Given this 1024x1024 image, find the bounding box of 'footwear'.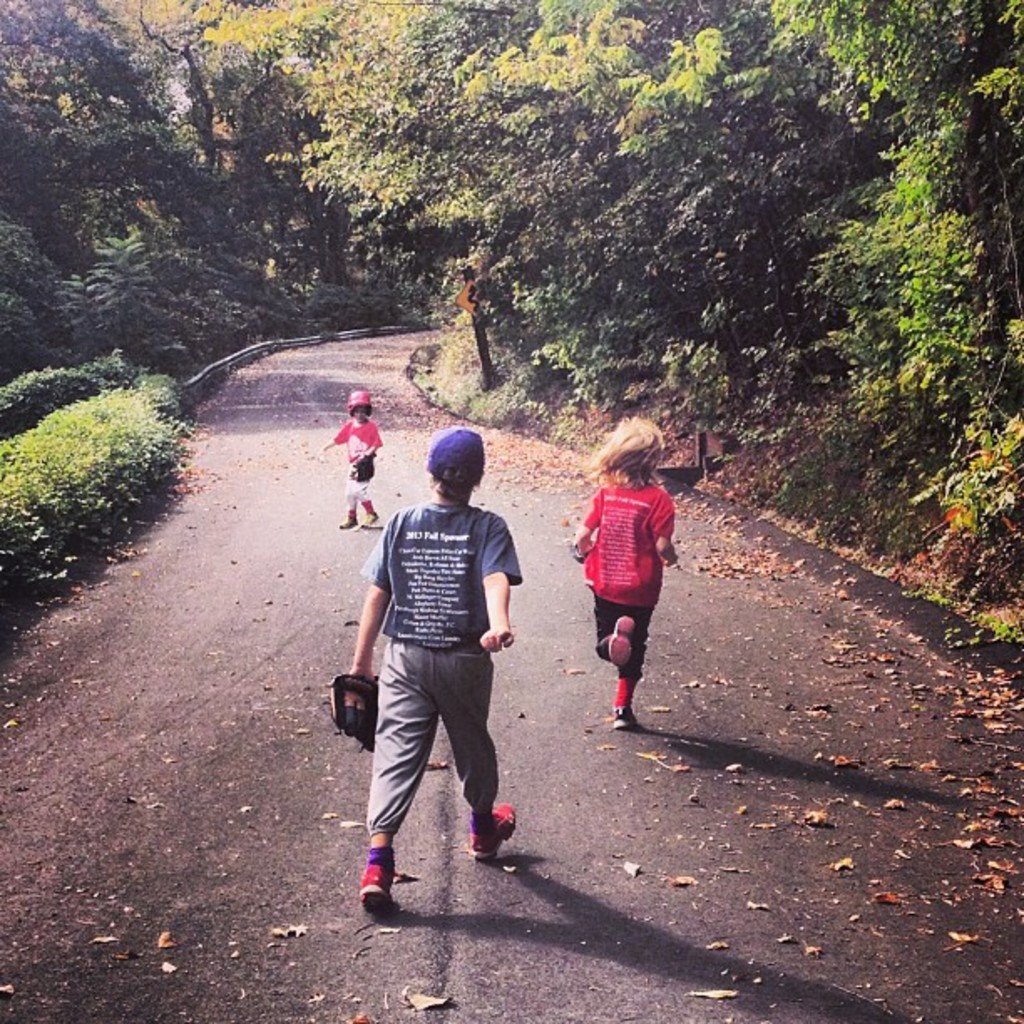
pyautogui.locateOnScreen(356, 857, 400, 917).
